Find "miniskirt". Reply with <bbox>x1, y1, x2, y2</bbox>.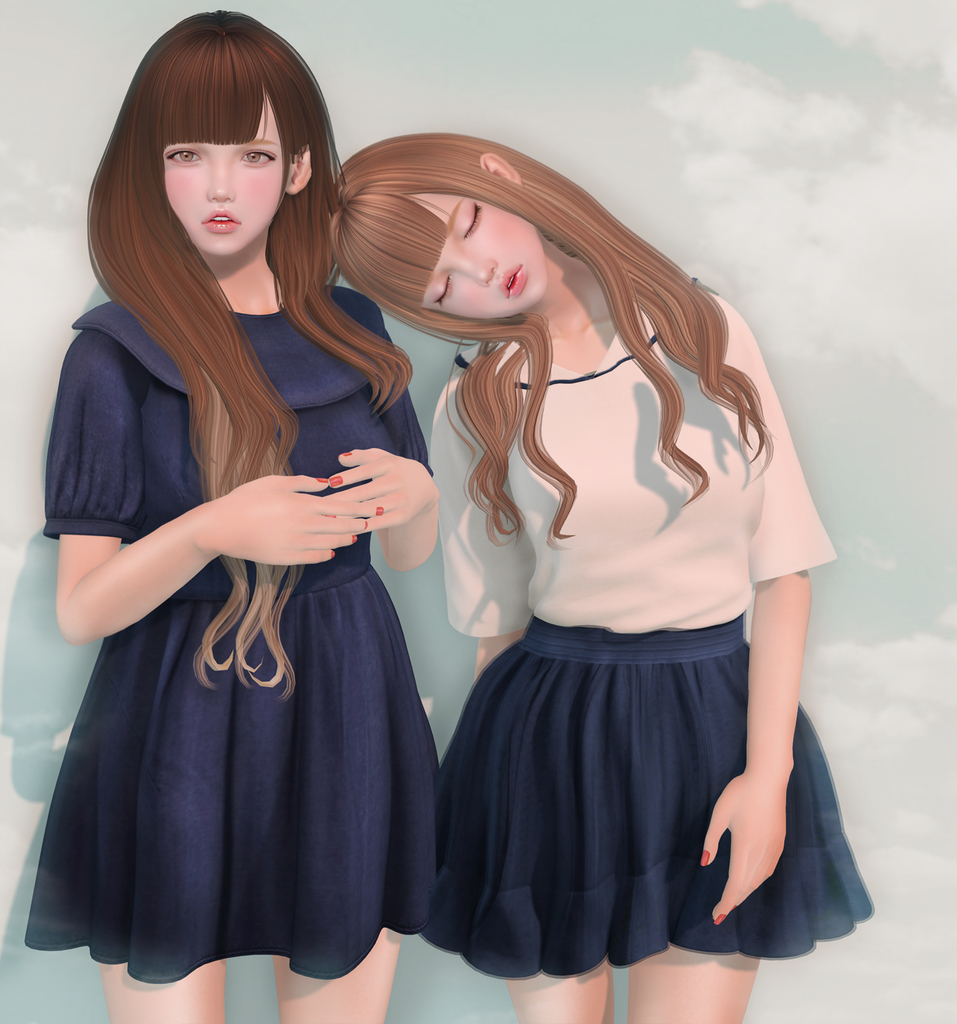
<bbox>424, 610, 873, 973</bbox>.
